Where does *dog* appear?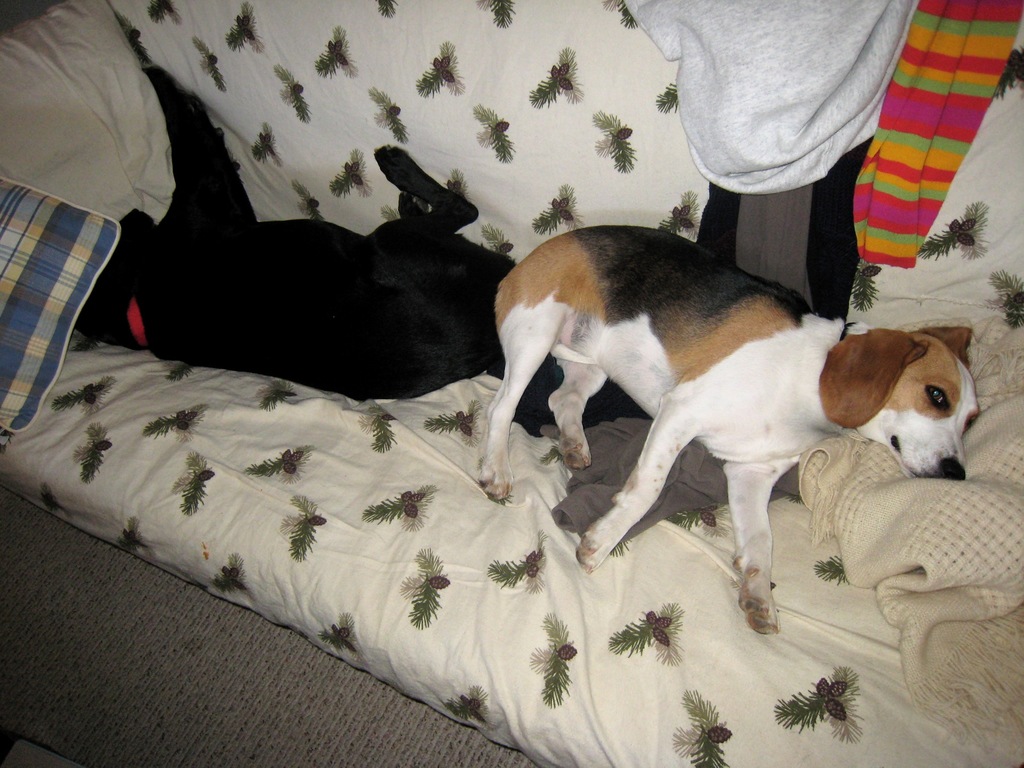
Appears at (x1=73, y1=61, x2=515, y2=404).
